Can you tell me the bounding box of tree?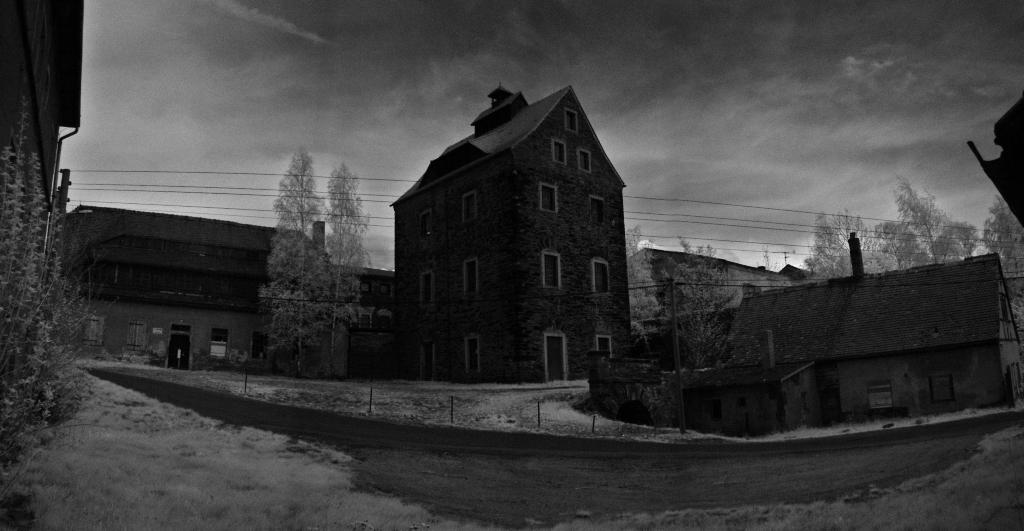
bbox(884, 176, 977, 259).
